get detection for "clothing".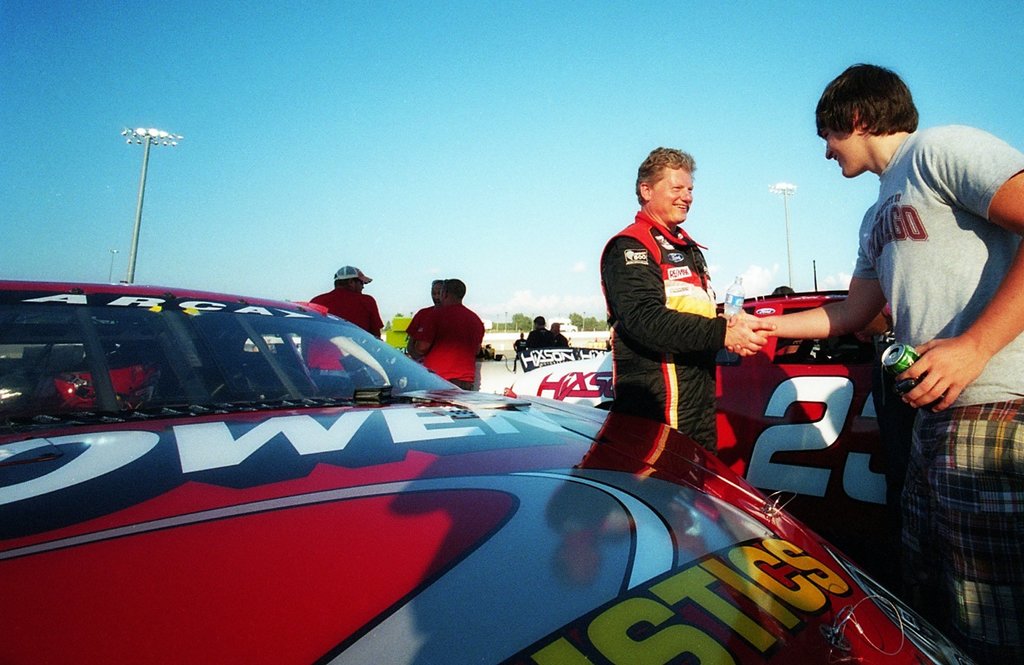
Detection: <bbox>608, 212, 743, 454</bbox>.
